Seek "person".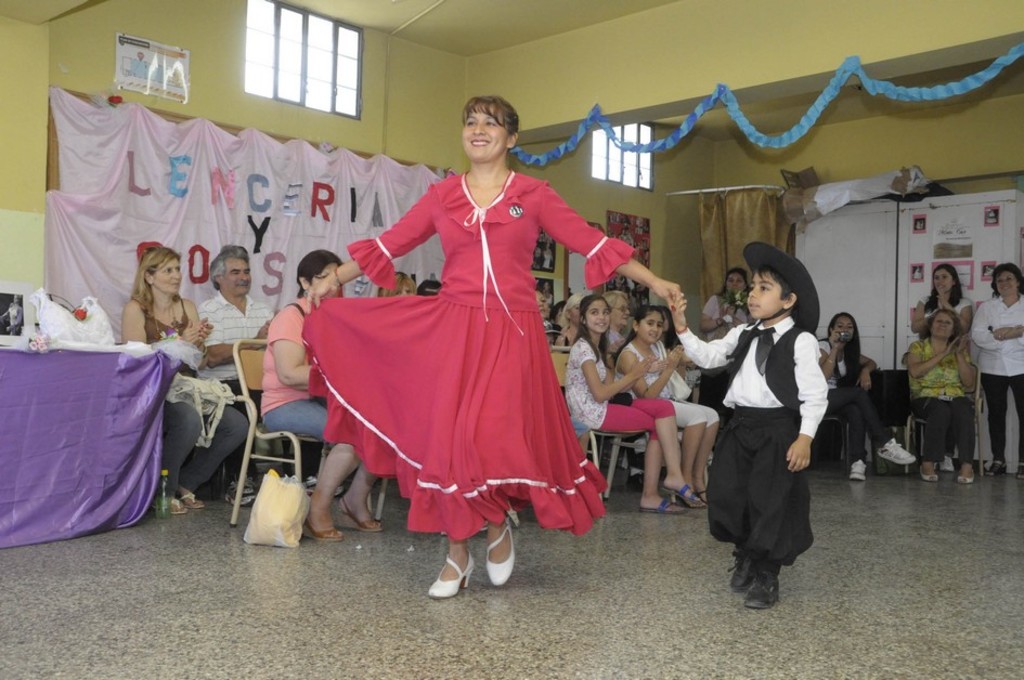
x1=533 y1=285 x2=562 y2=352.
